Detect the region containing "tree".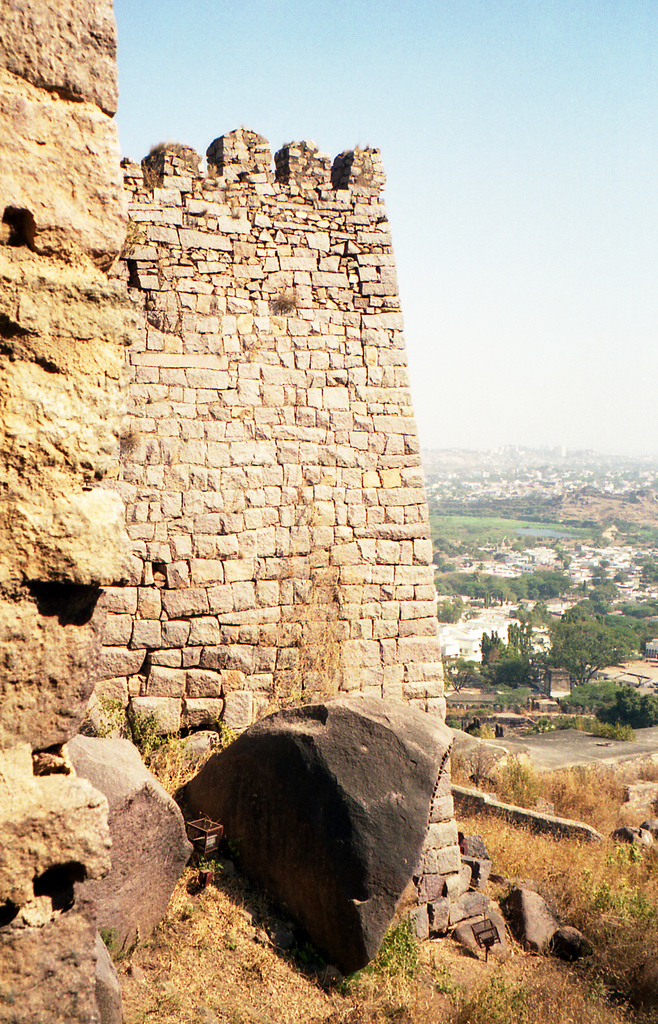
(left=638, top=560, right=657, bottom=584).
